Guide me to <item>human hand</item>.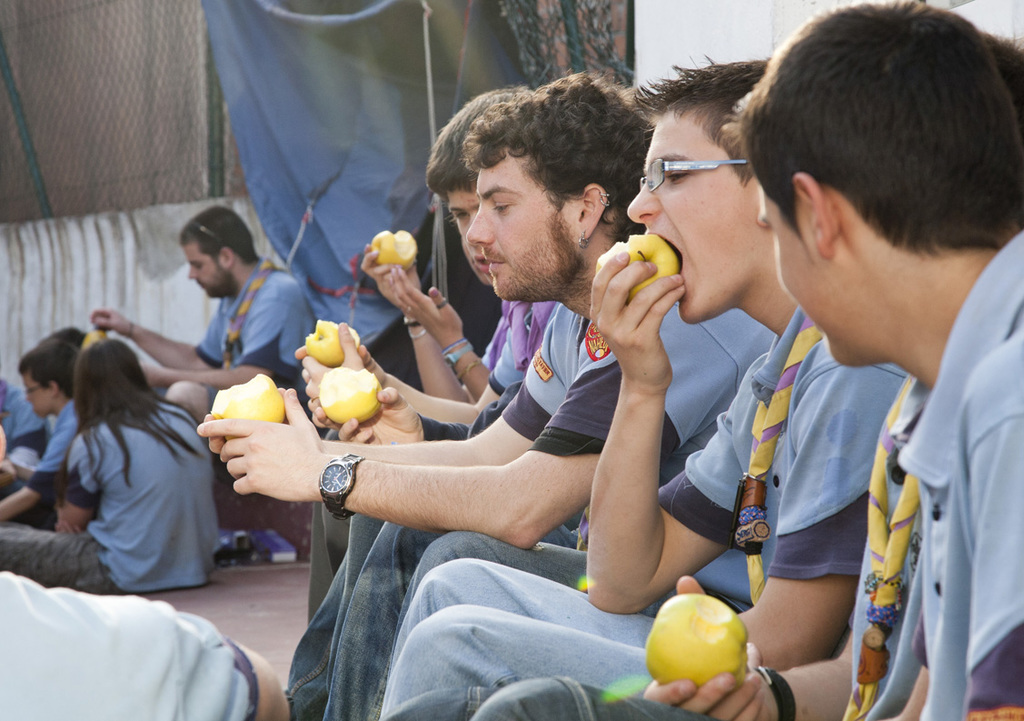
Guidance: (x1=639, y1=576, x2=770, y2=720).
